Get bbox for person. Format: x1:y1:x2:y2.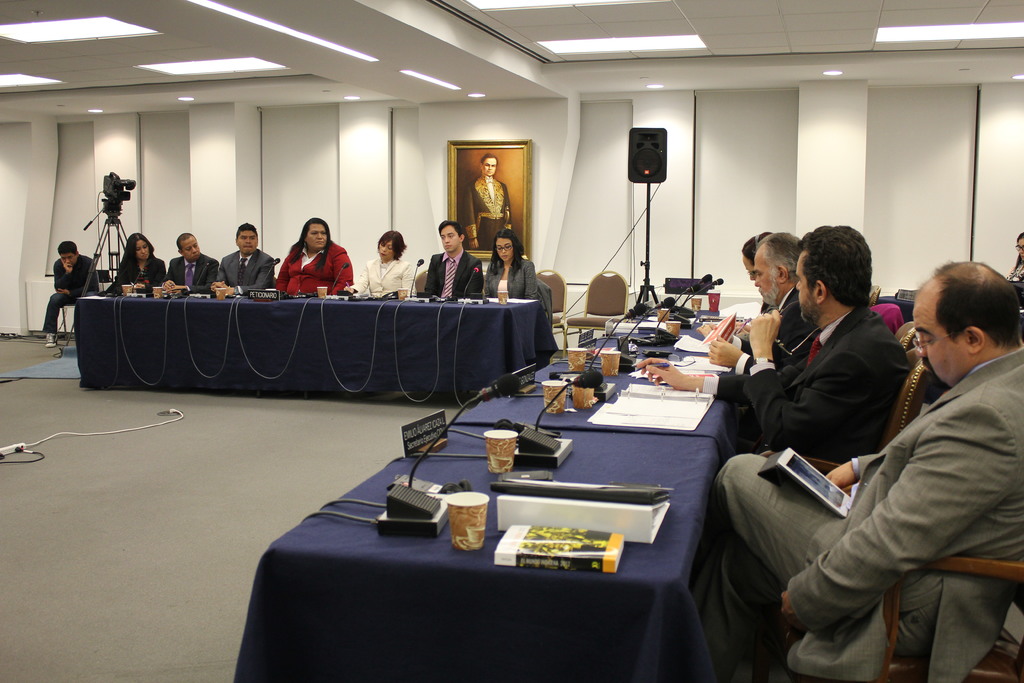
217:218:271:295.
